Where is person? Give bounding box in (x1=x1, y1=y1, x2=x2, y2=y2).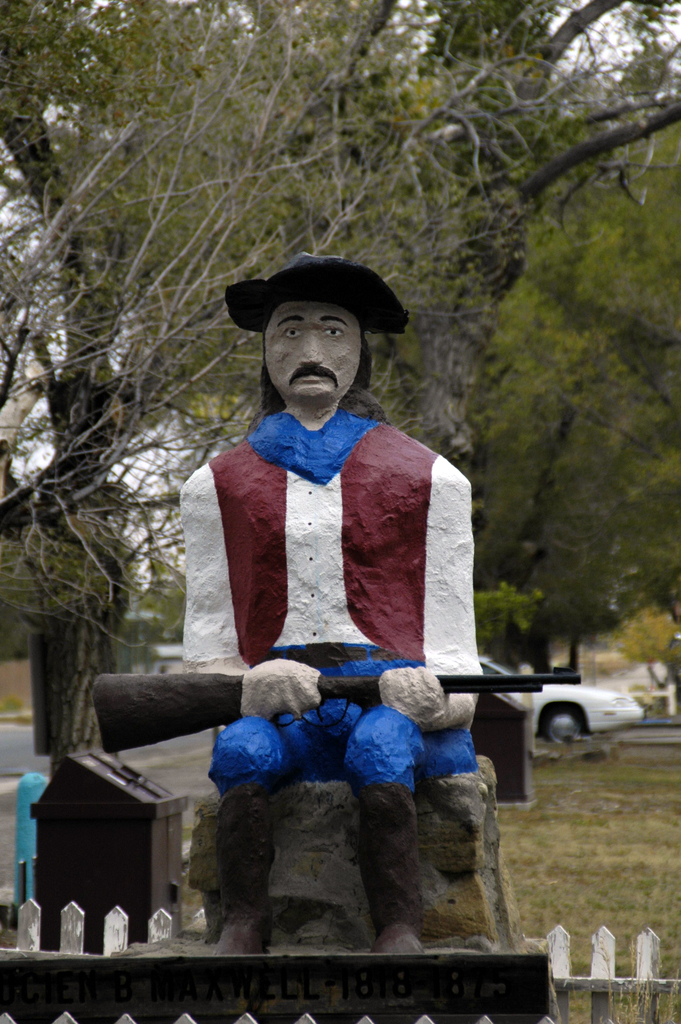
(x1=181, y1=252, x2=488, y2=958).
